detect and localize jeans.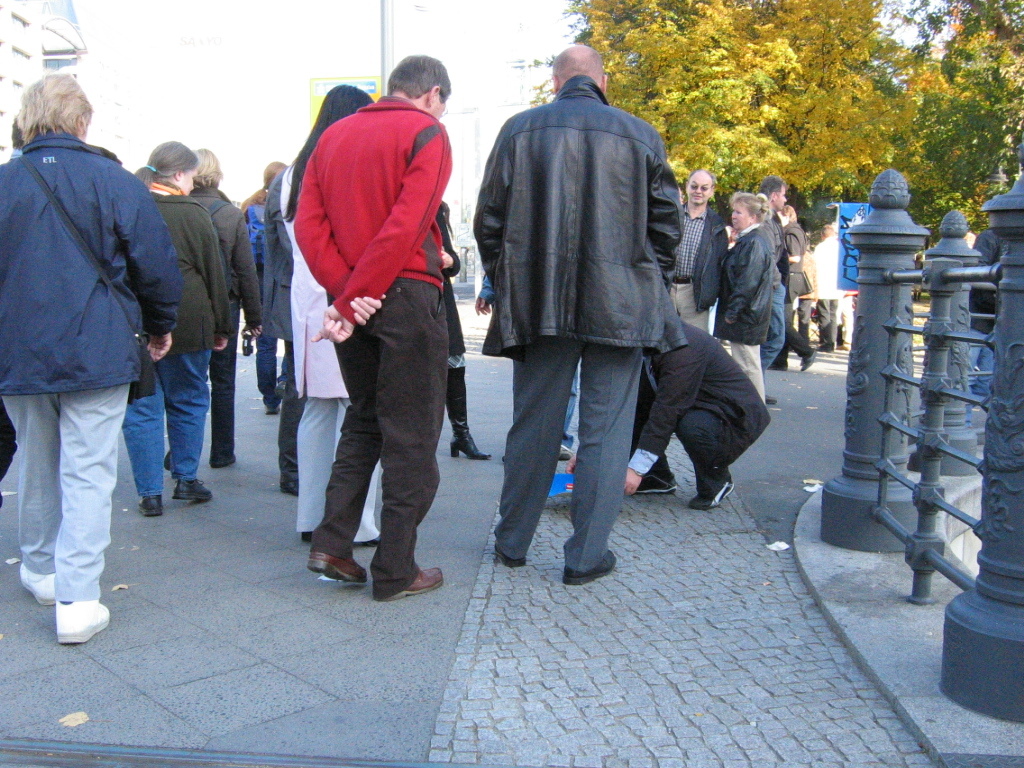
Localized at <bbox>122, 350, 211, 499</bbox>.
